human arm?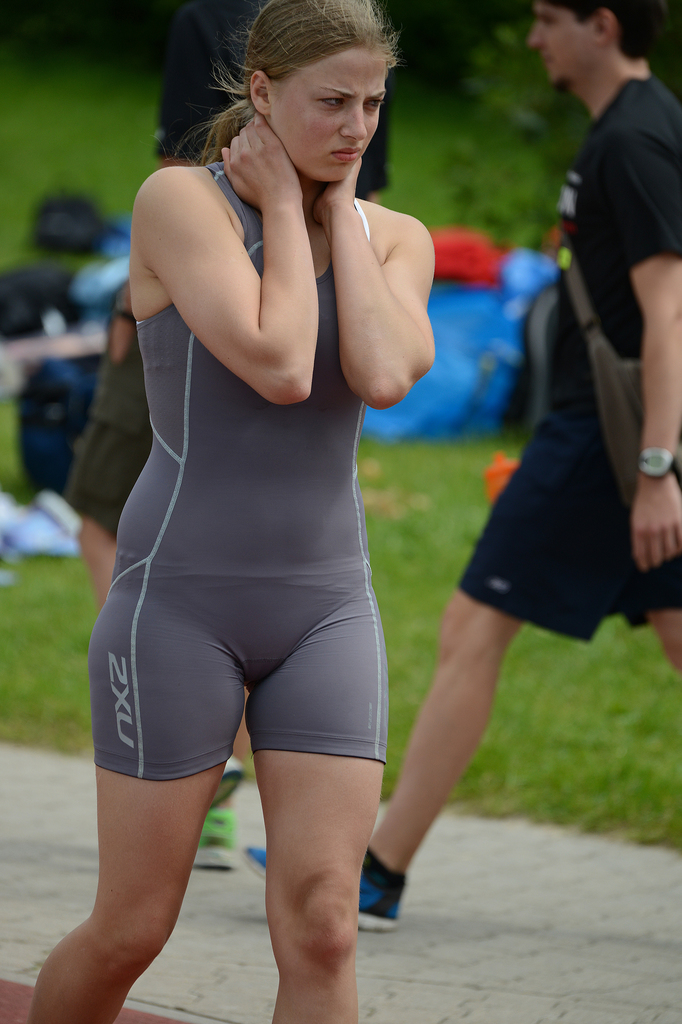
[608,127,681,581]
